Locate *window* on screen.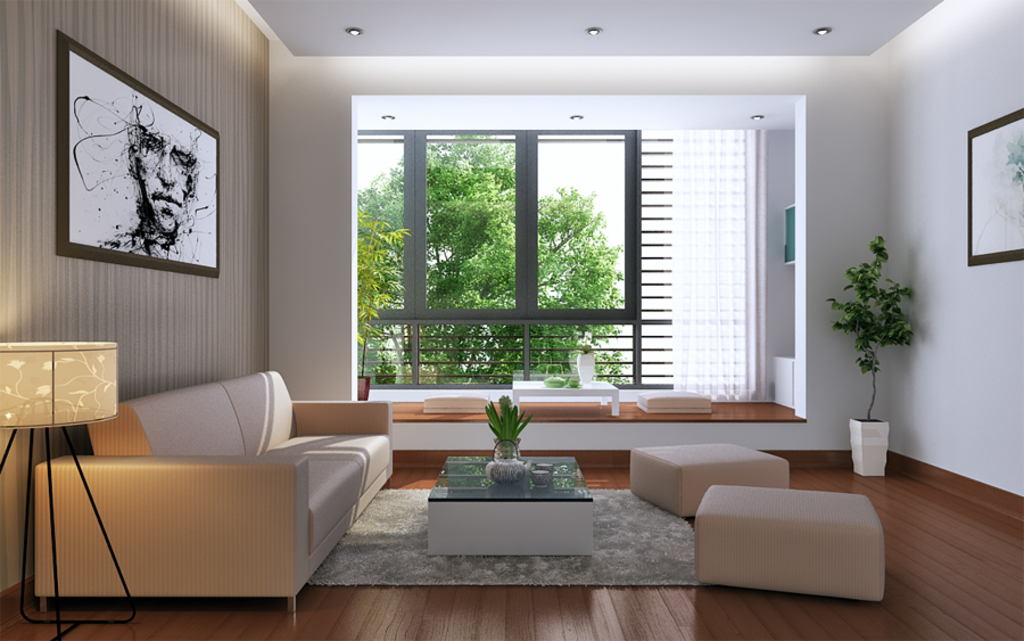
On screen at Rect(358, 124, 760, 404).
